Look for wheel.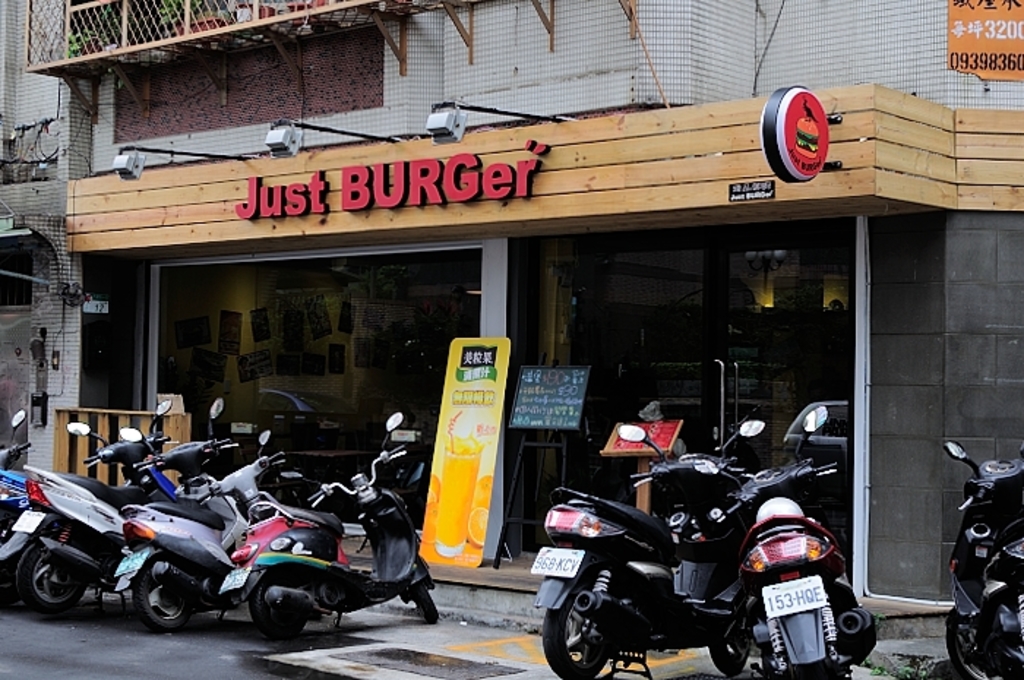
Found: {"left": 135, "top": 556, "right": 186, "bottom": 632}.
